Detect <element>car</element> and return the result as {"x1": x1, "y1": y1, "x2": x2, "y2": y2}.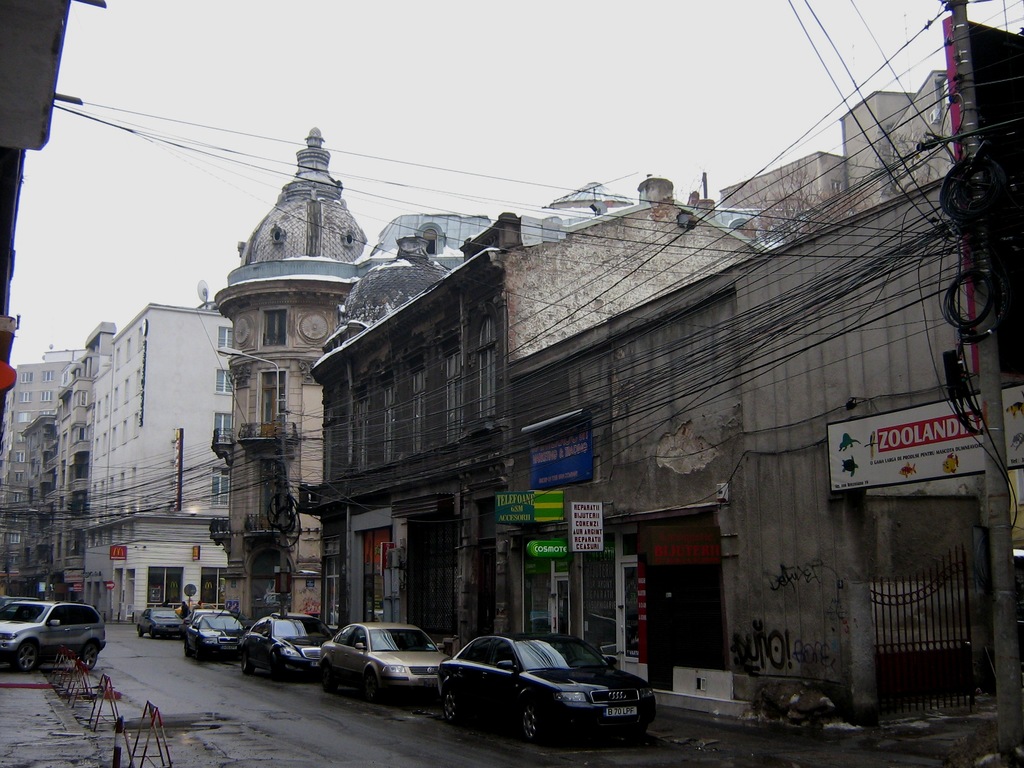
{"x1": 0, "y1": 597, "x2": 108, "y2": 671}.
